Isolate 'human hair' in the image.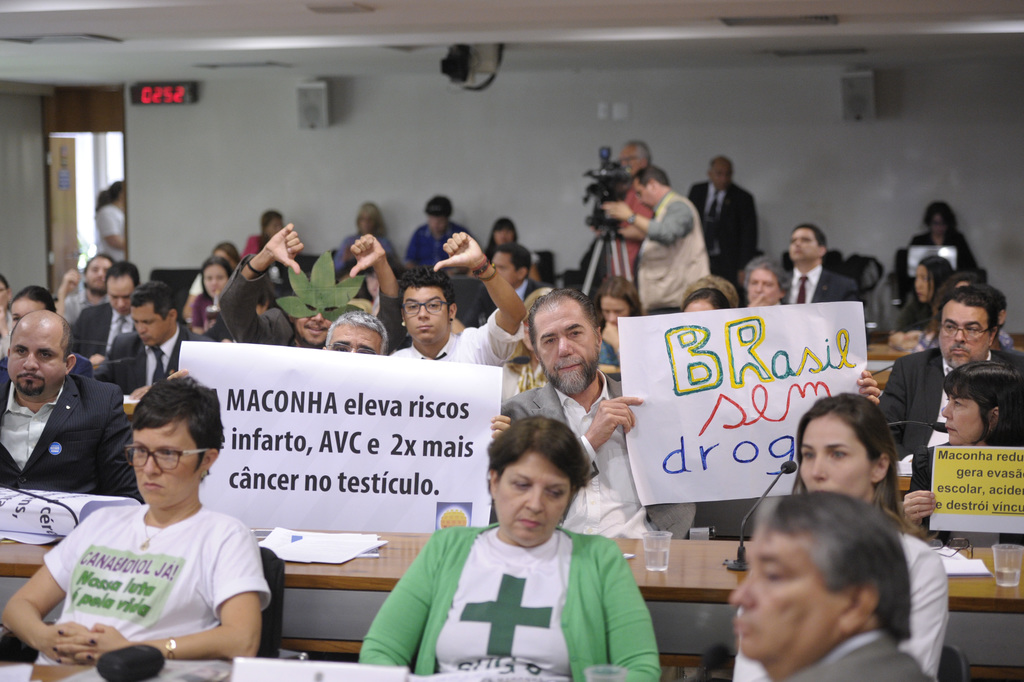
Isolated region: pyautogui.locateOnScreen(680, 288, 724, 311).
